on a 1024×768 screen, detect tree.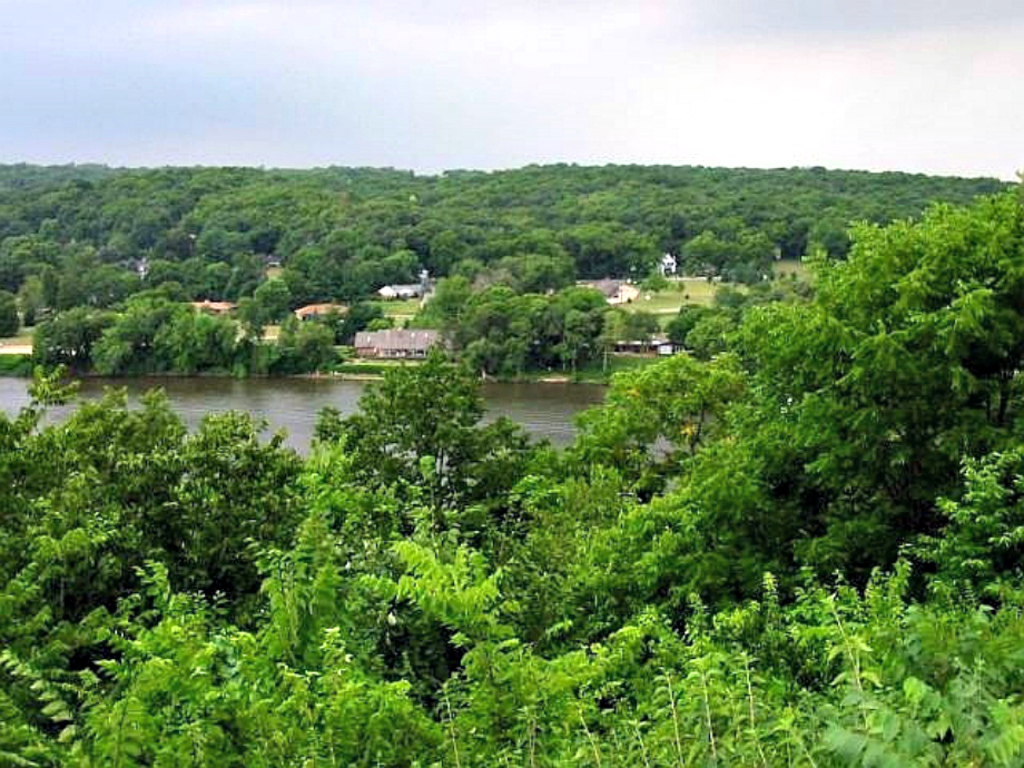
bbox(234, 295, 260, 335).
